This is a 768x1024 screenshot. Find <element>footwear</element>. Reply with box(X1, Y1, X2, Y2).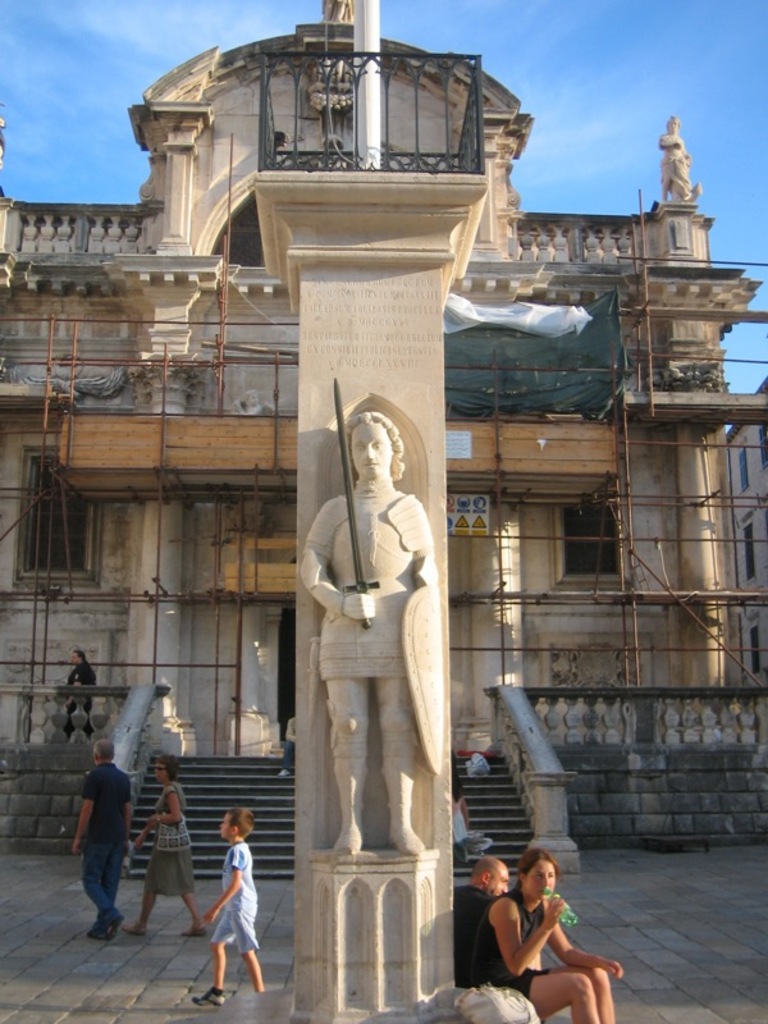
box(191, 984, 228, 1007).
